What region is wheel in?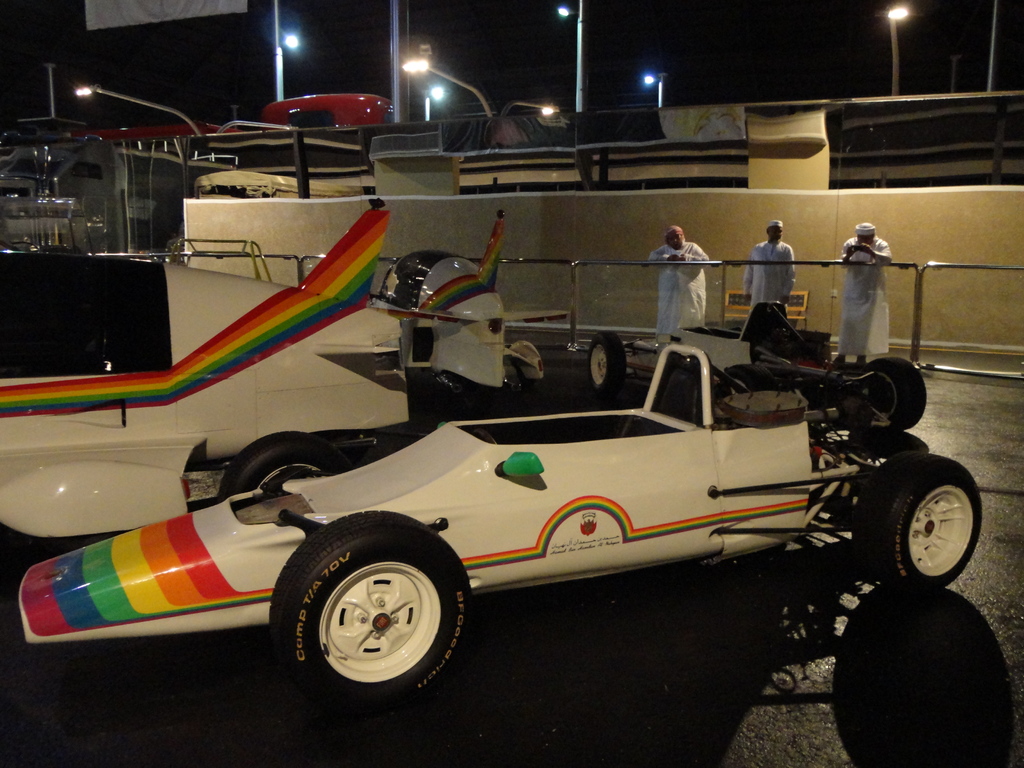
[275, 536, 451, 692].
